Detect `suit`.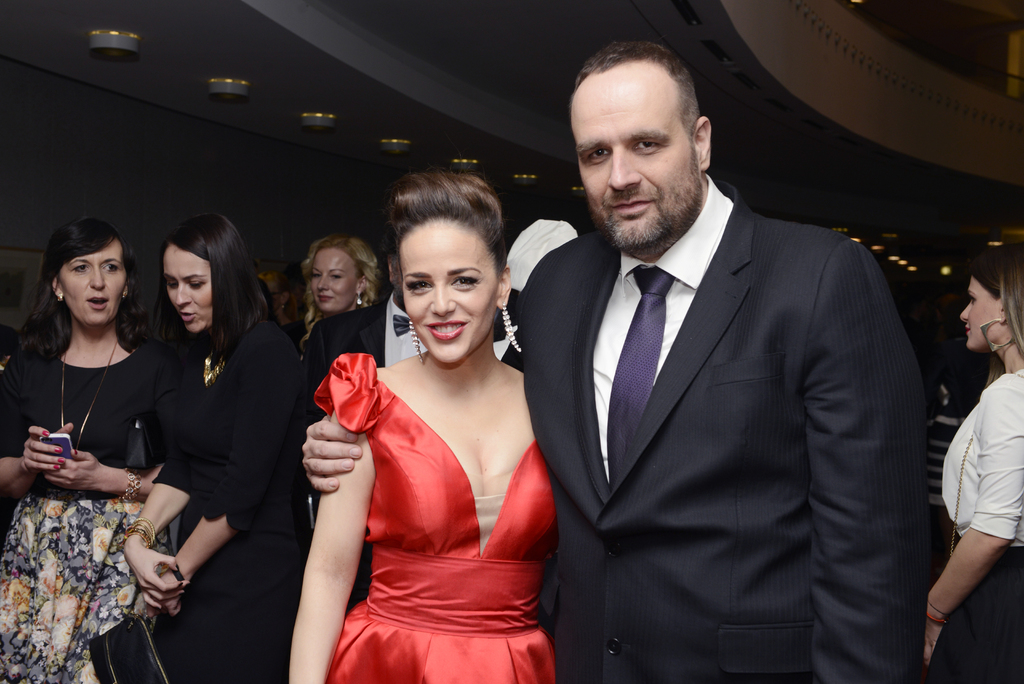
Detected at [500, 167, 927, 683].
